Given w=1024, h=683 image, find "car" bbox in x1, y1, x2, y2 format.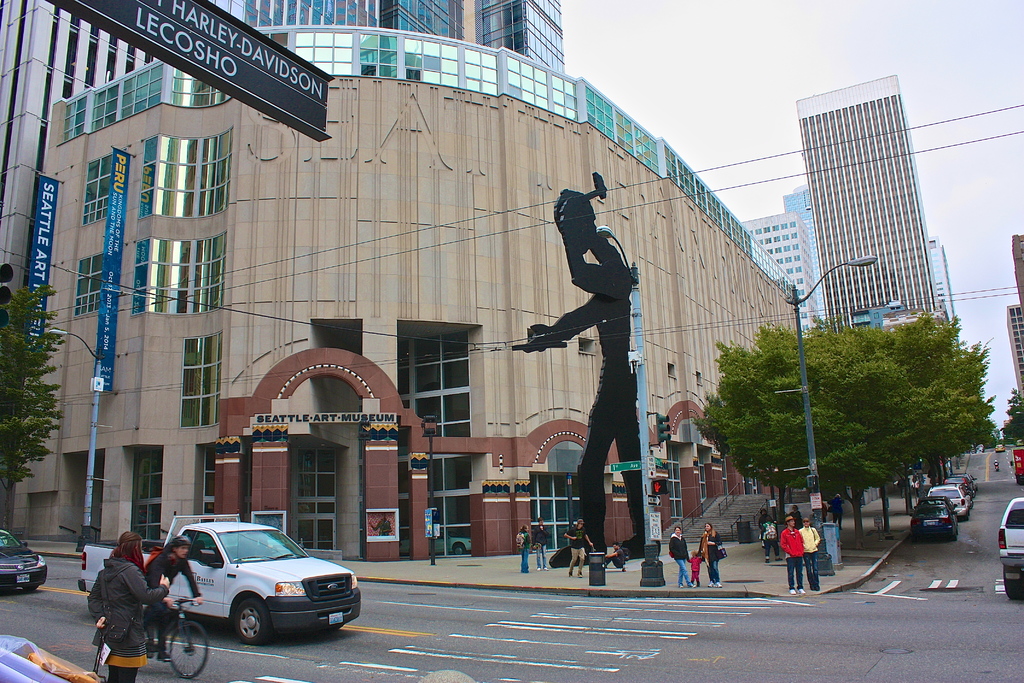
927, 481, 973, 519.
